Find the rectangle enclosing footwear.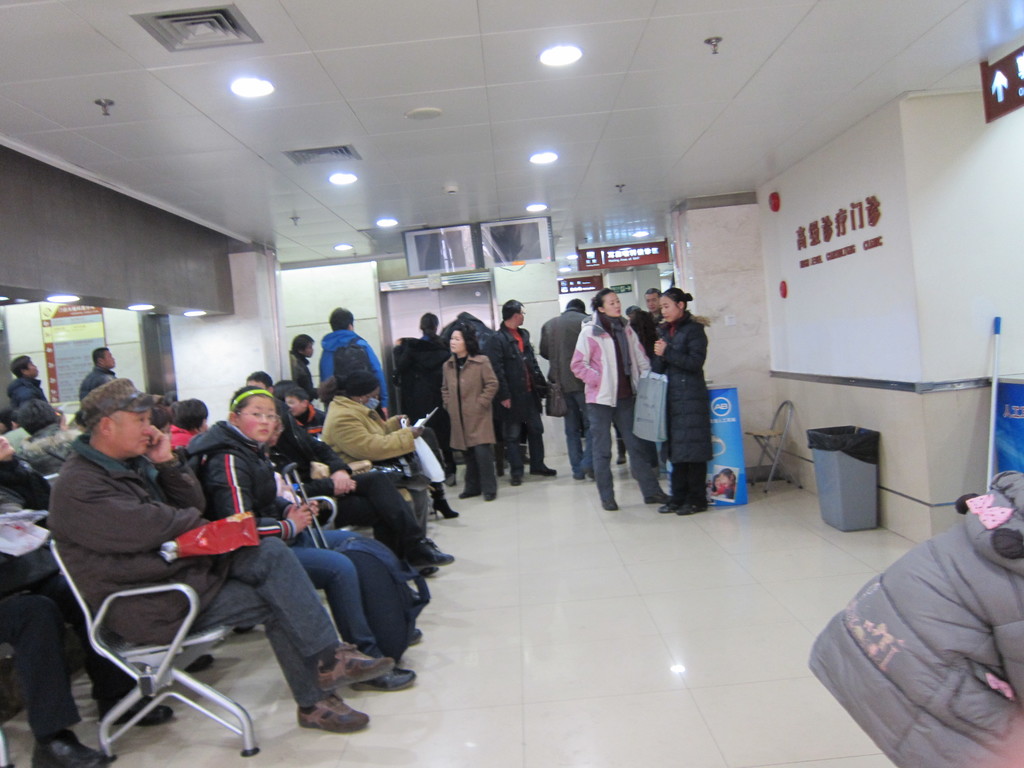
box=[581, 455, 596, 479].
